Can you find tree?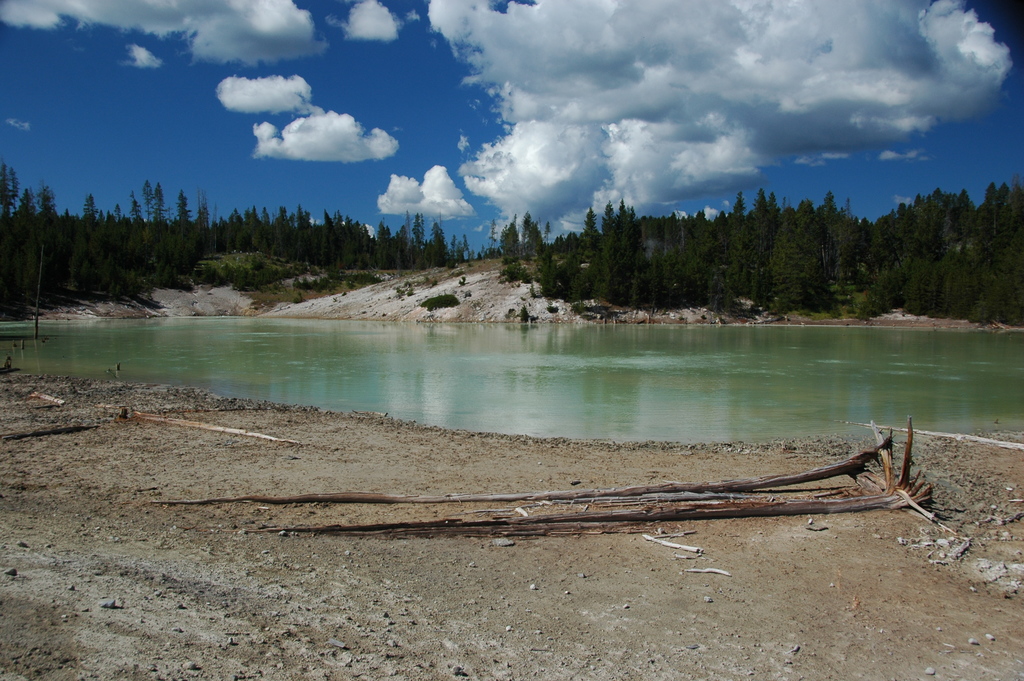
Yes, bounding box: l=218, t=215, r=276, b=267.
